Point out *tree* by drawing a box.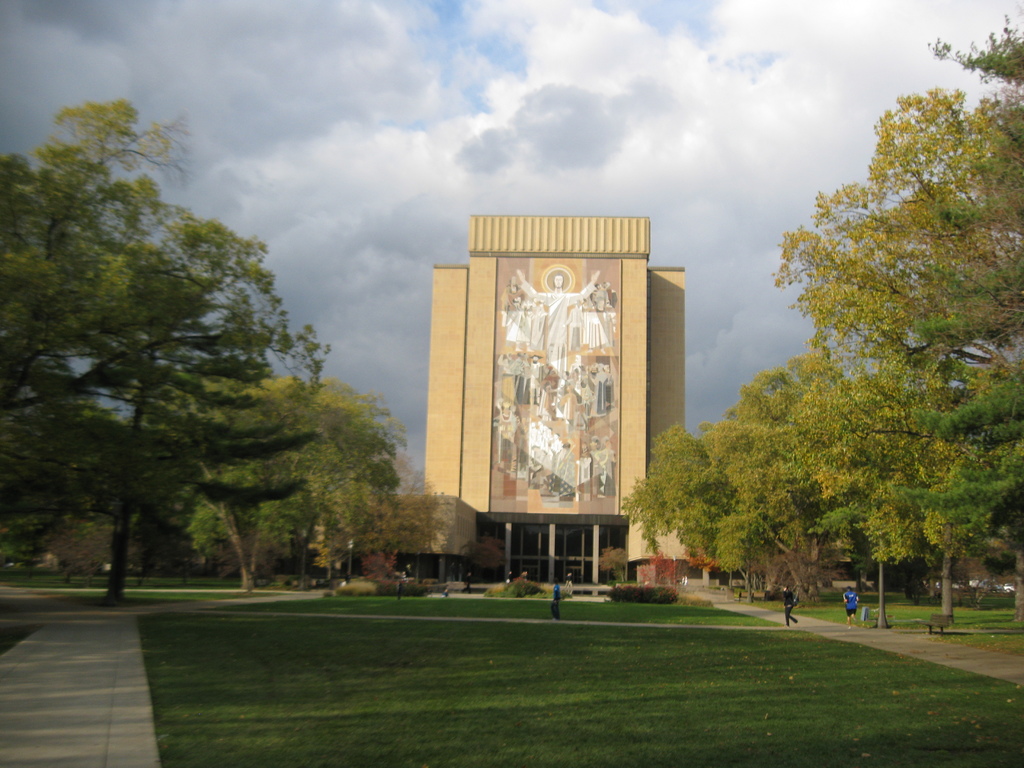
(156, 380, 413, 575).
